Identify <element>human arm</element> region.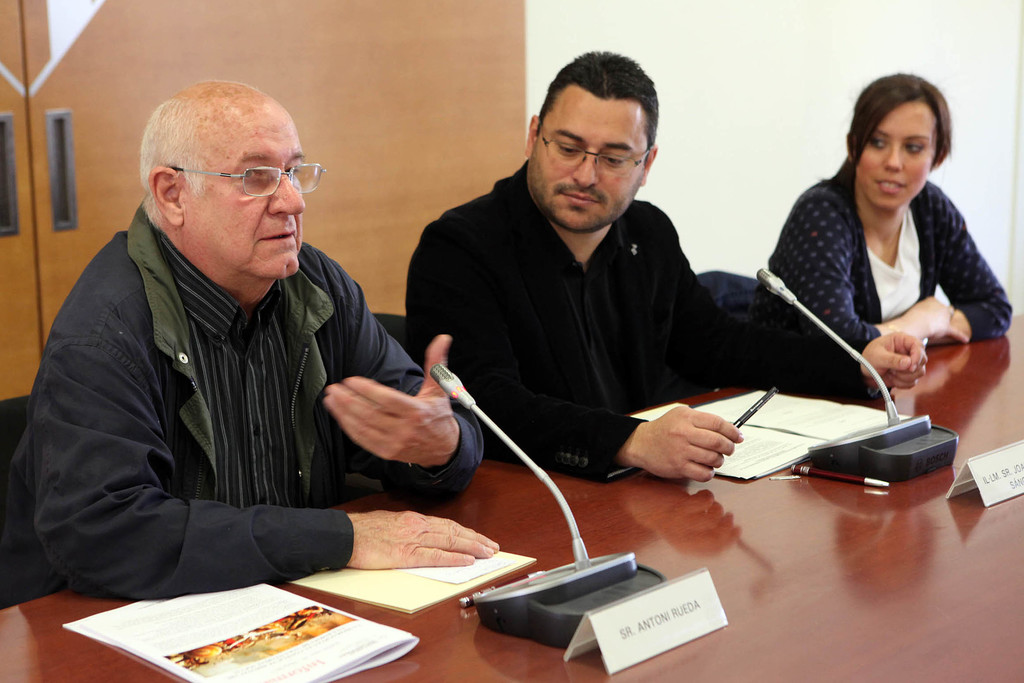
Region: left=316, top=262, right=483, bottom=484.
